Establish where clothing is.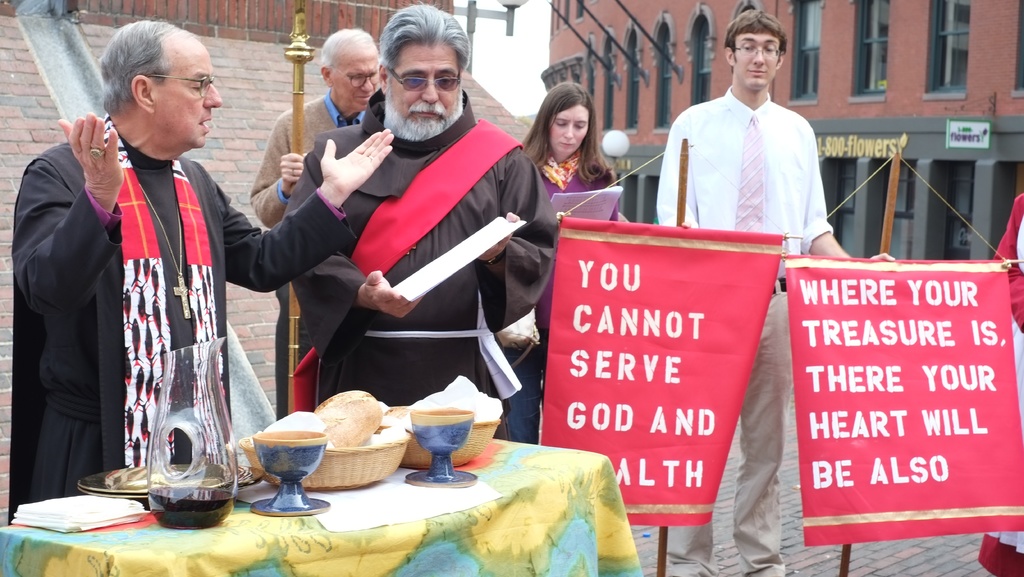
Established at locate(656, 85, 831, 279).
